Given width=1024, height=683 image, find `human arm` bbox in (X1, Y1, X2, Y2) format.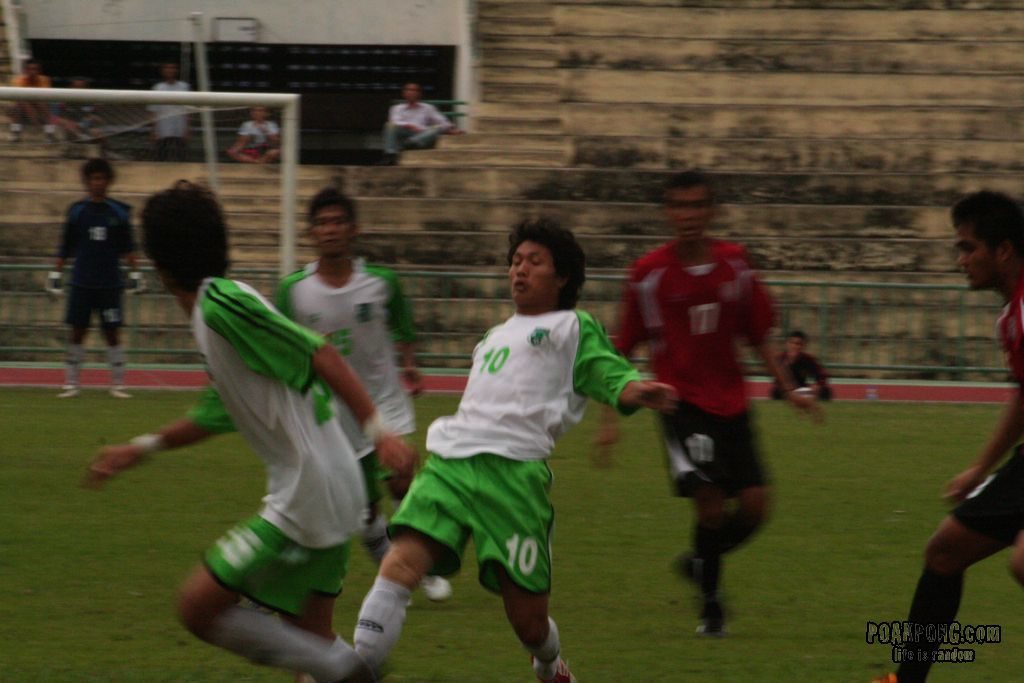
(425, 108, 468, 133).
